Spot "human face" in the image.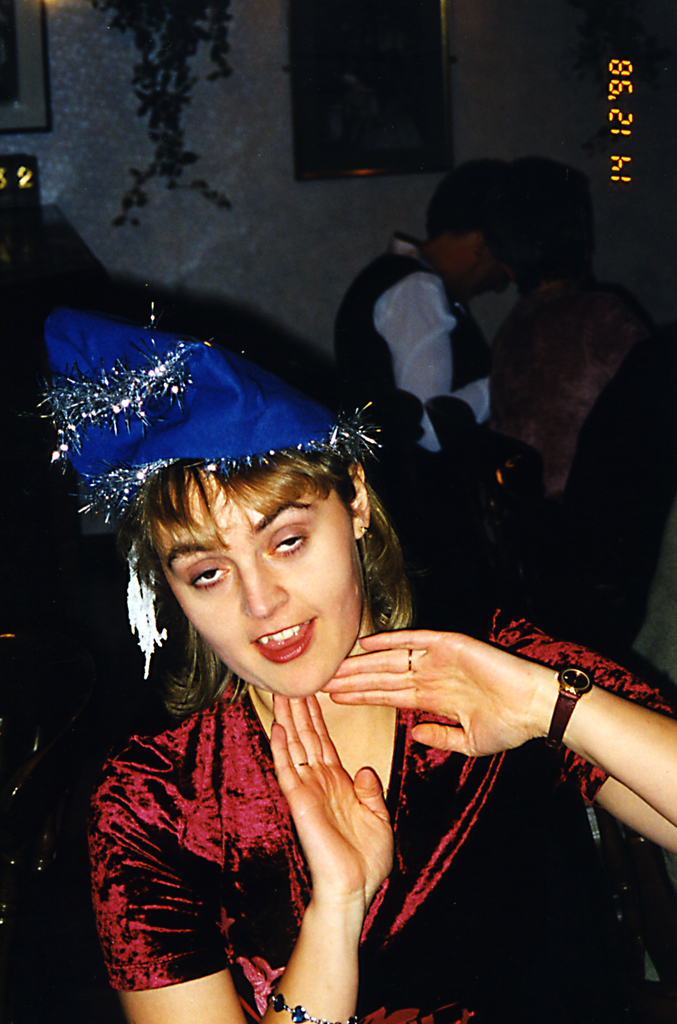
"human face" found at (left=151, top=469, right=361, bottom=697).
